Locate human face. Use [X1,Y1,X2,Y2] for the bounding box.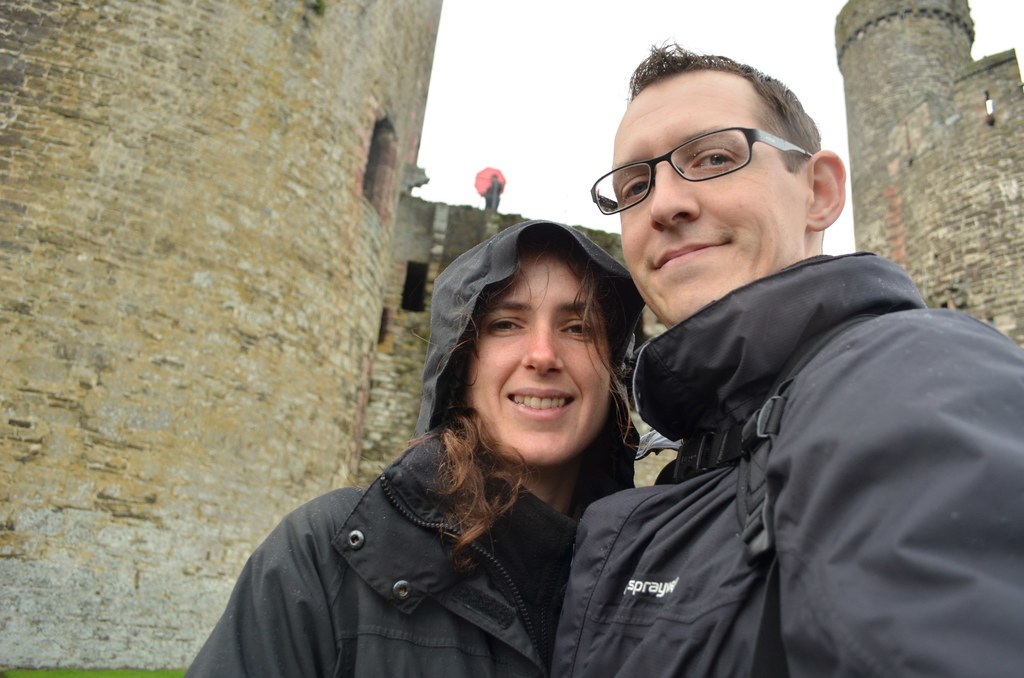
[611,66,810,328].
